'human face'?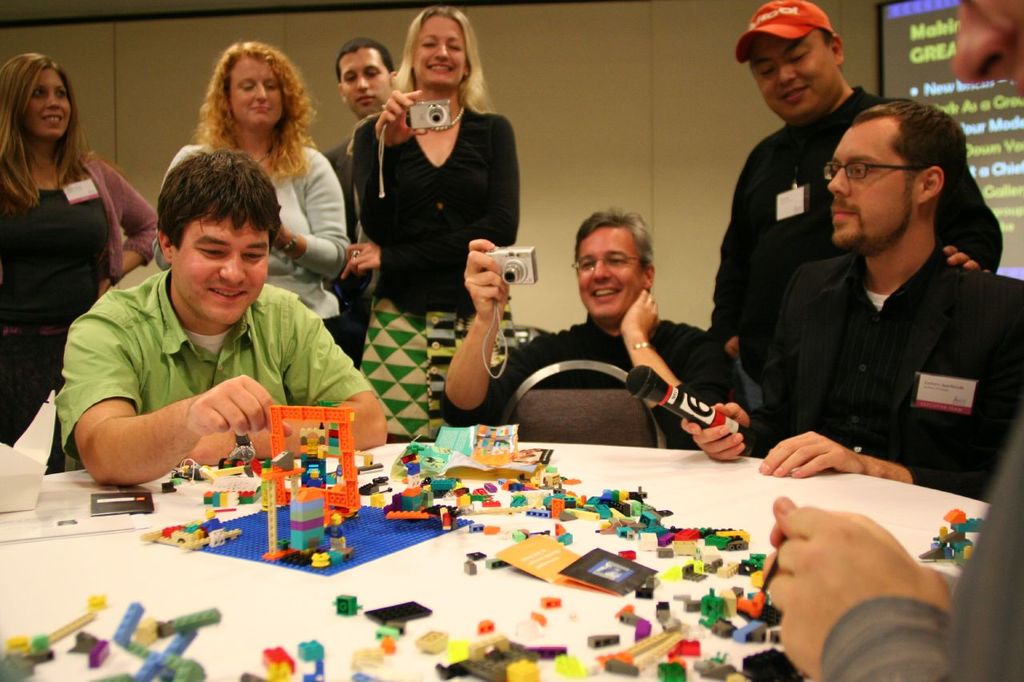
left=415, top=11, right=465, bottom=89
